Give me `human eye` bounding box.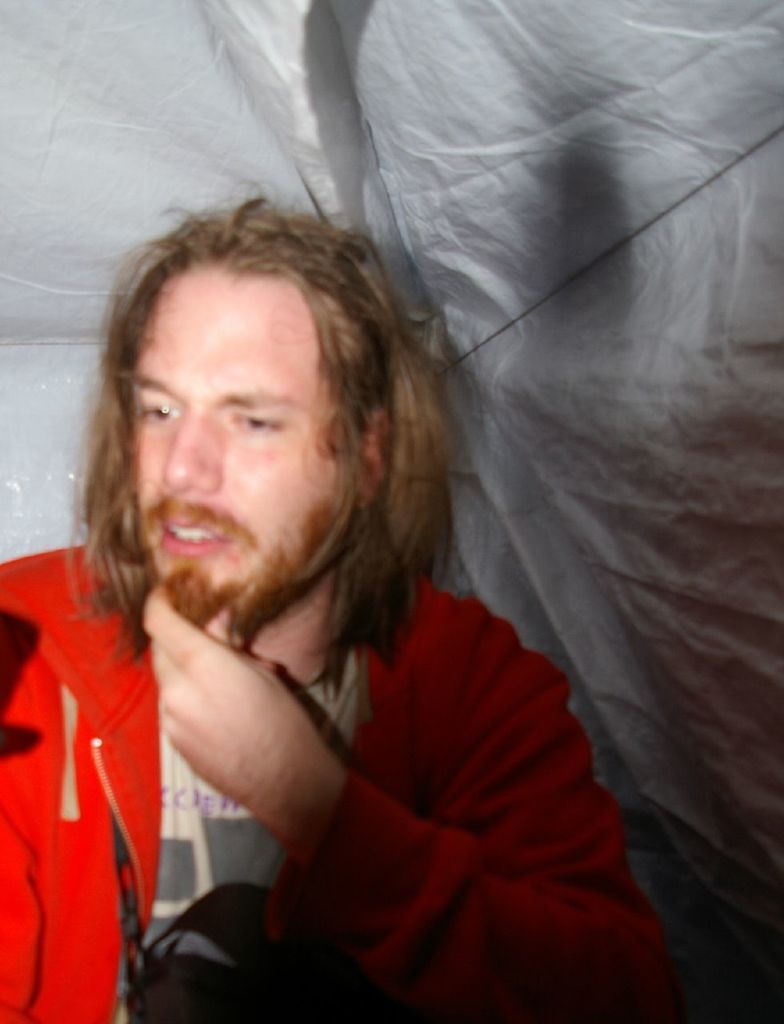
BBox(226, 407, 300, 441).
